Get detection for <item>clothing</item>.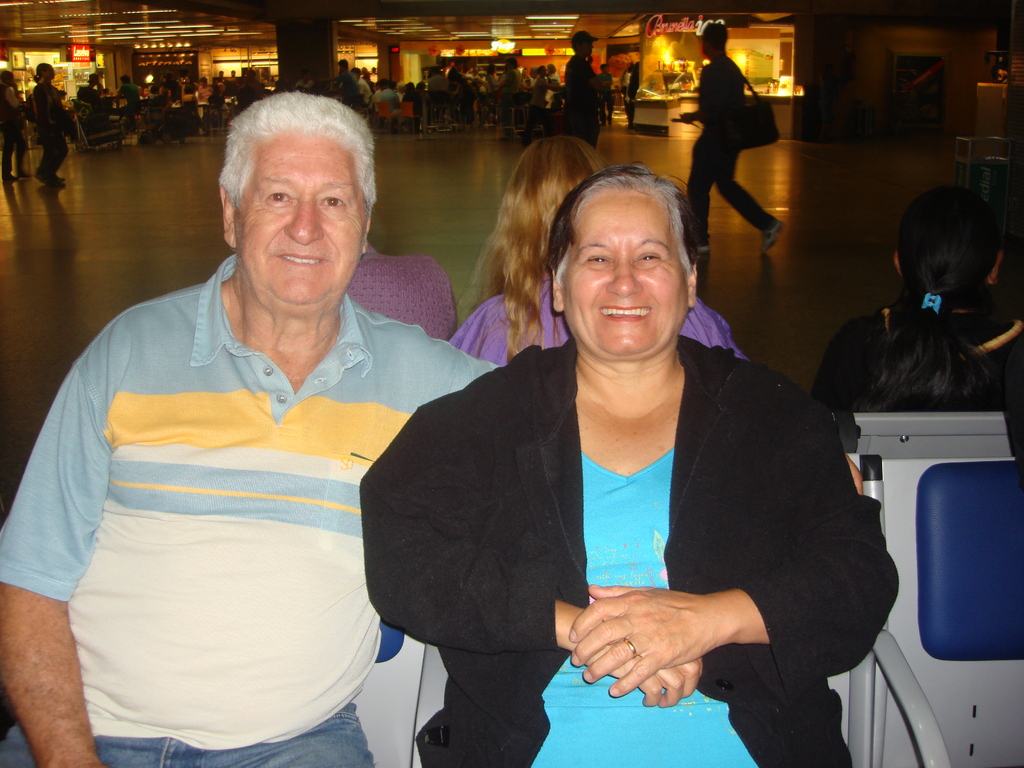
Detection: BBox(0, 252, 502, 767).
